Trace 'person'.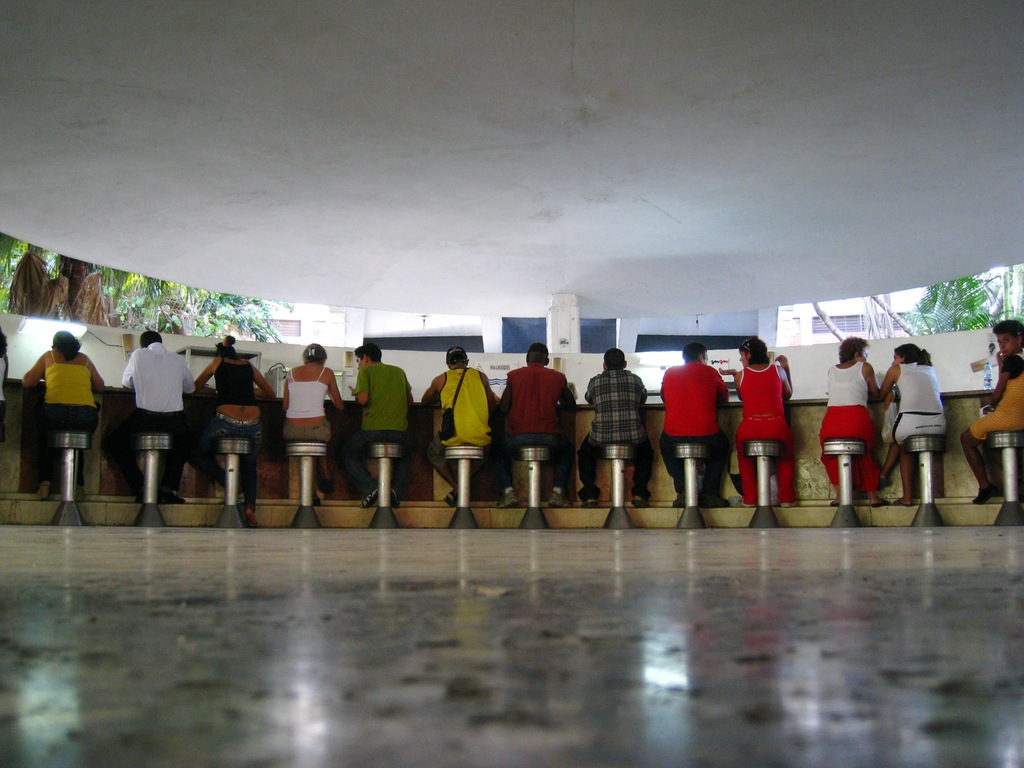
Traced to detection(0, 324, 15, 452).
